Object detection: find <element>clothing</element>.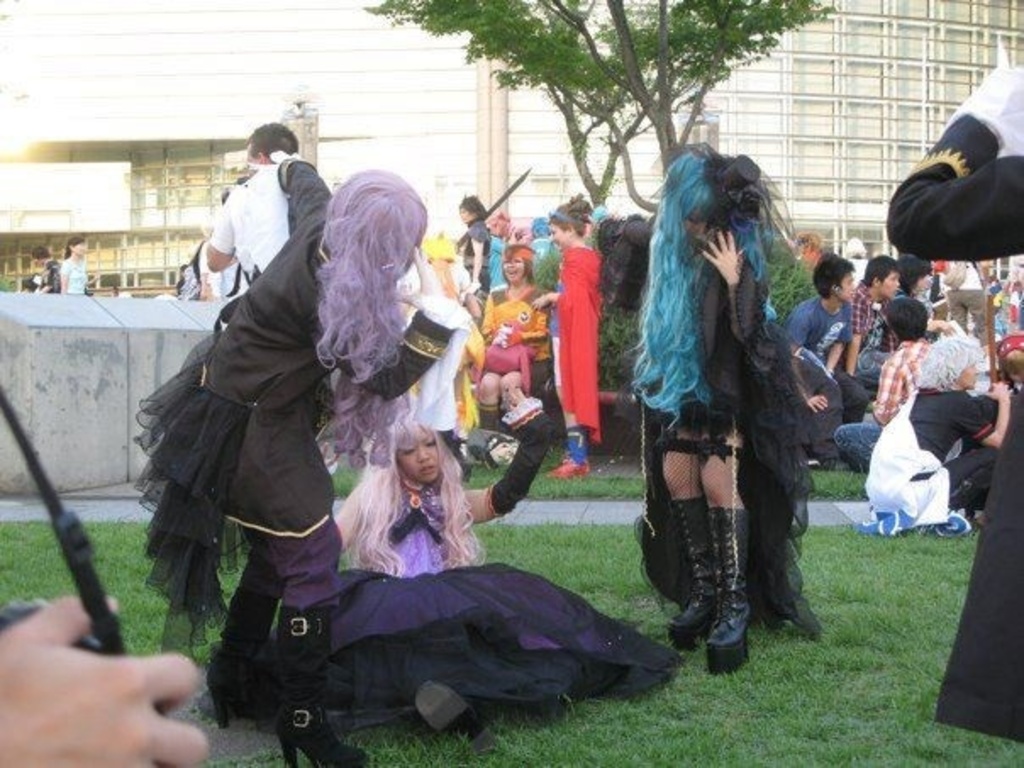
207/153/297/268.
